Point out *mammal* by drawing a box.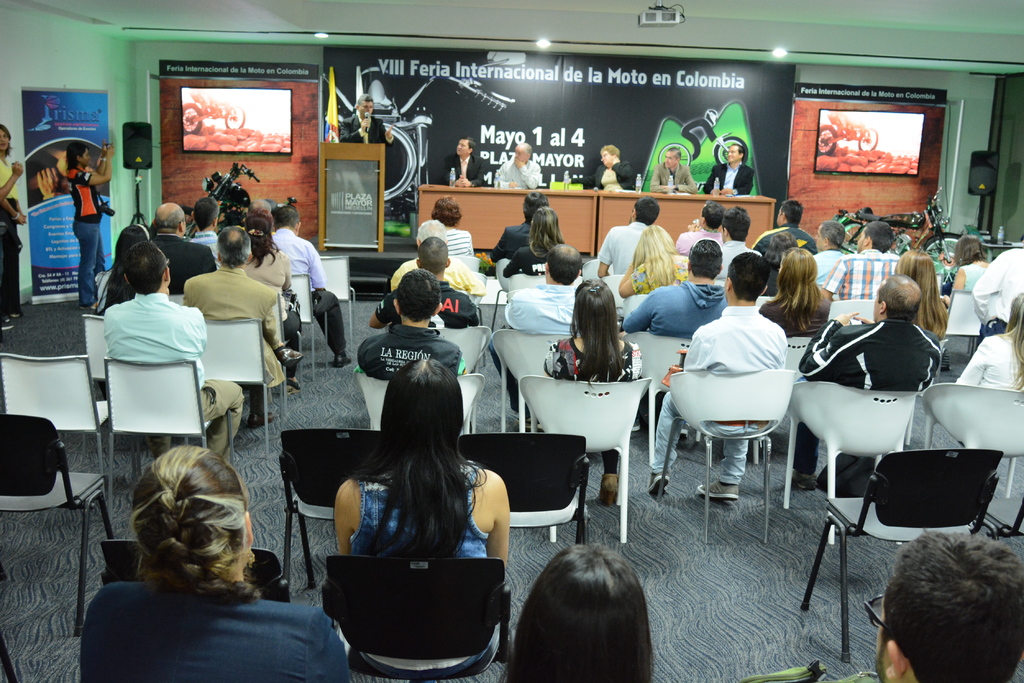
428/197/474/260.
